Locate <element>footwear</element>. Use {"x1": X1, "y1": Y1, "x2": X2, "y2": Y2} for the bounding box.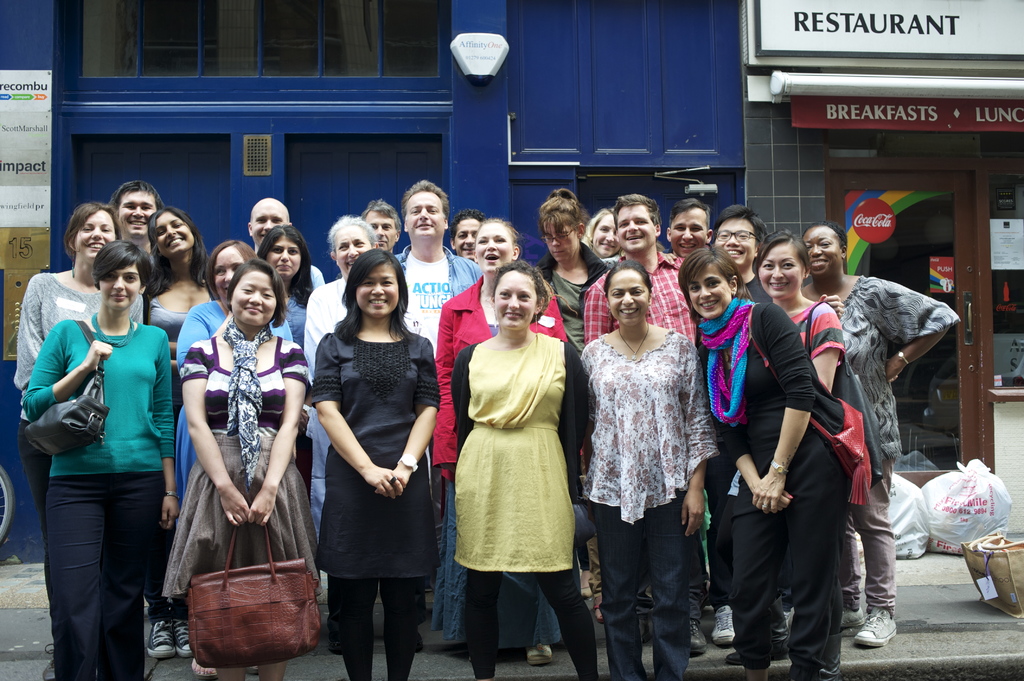
{"x1": 193, "y1": 652, "x2": 223, "y2": 680}.
